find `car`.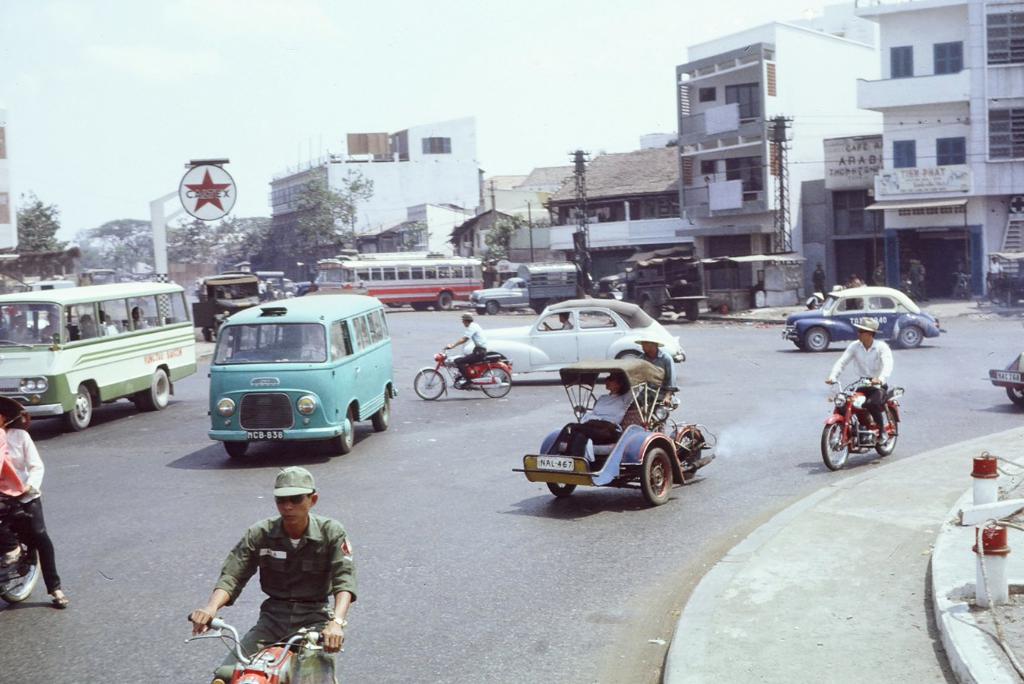
991 349 1023 407.
